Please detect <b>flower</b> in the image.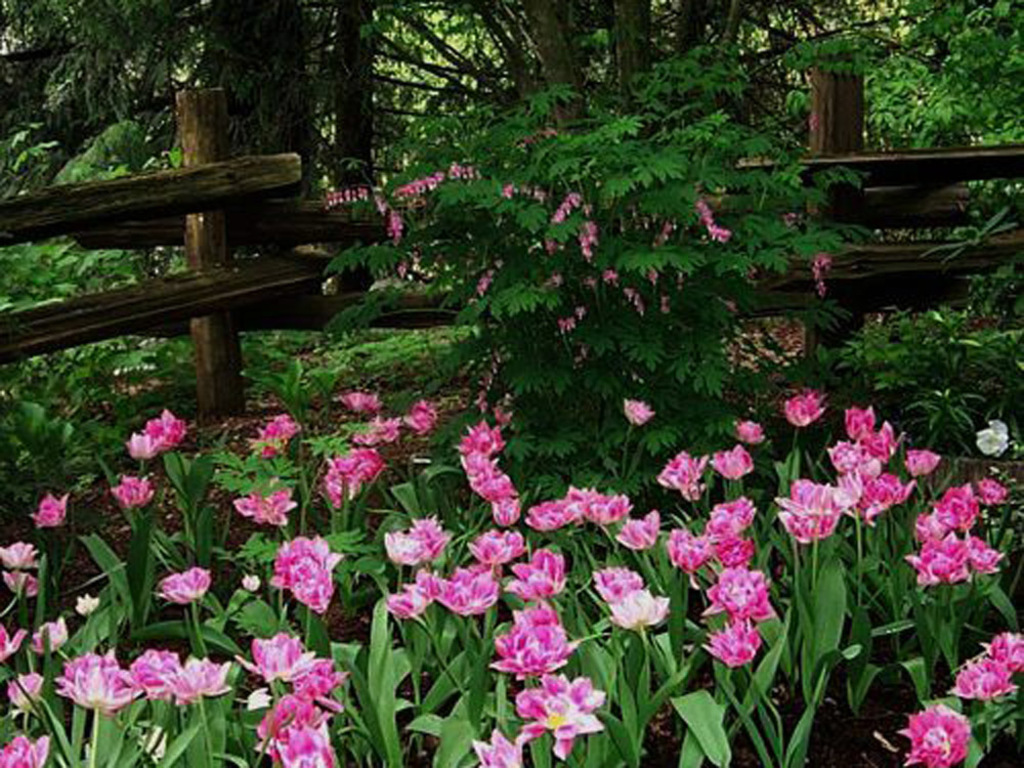
left=136, top=648, right=178, bottom=691.
